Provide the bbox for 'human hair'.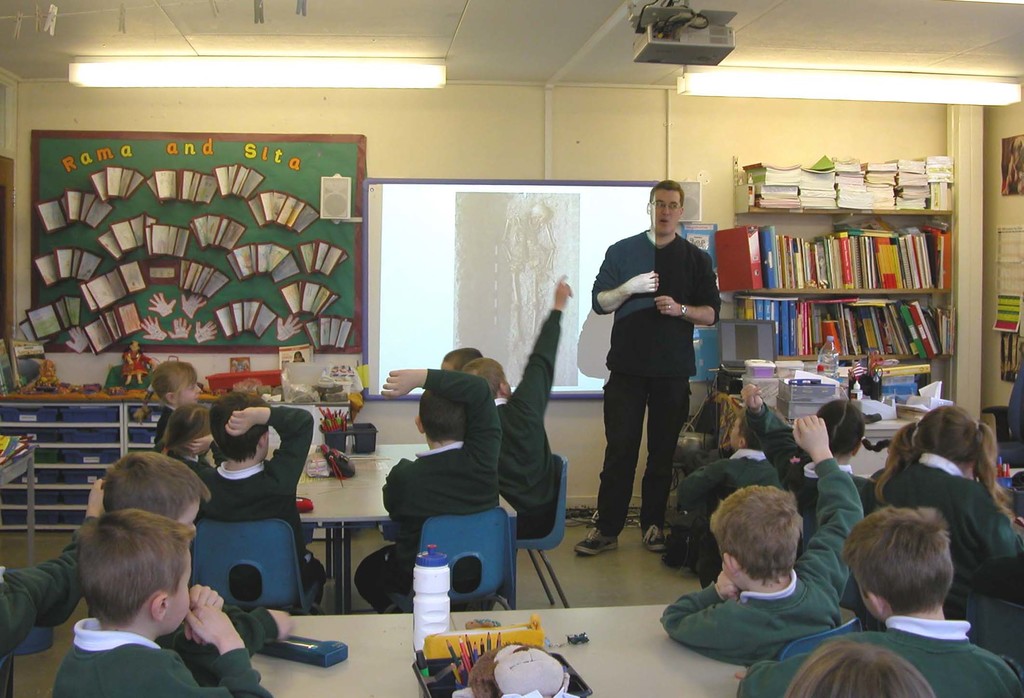
<region>872, 402, 1016, 529</region>.
